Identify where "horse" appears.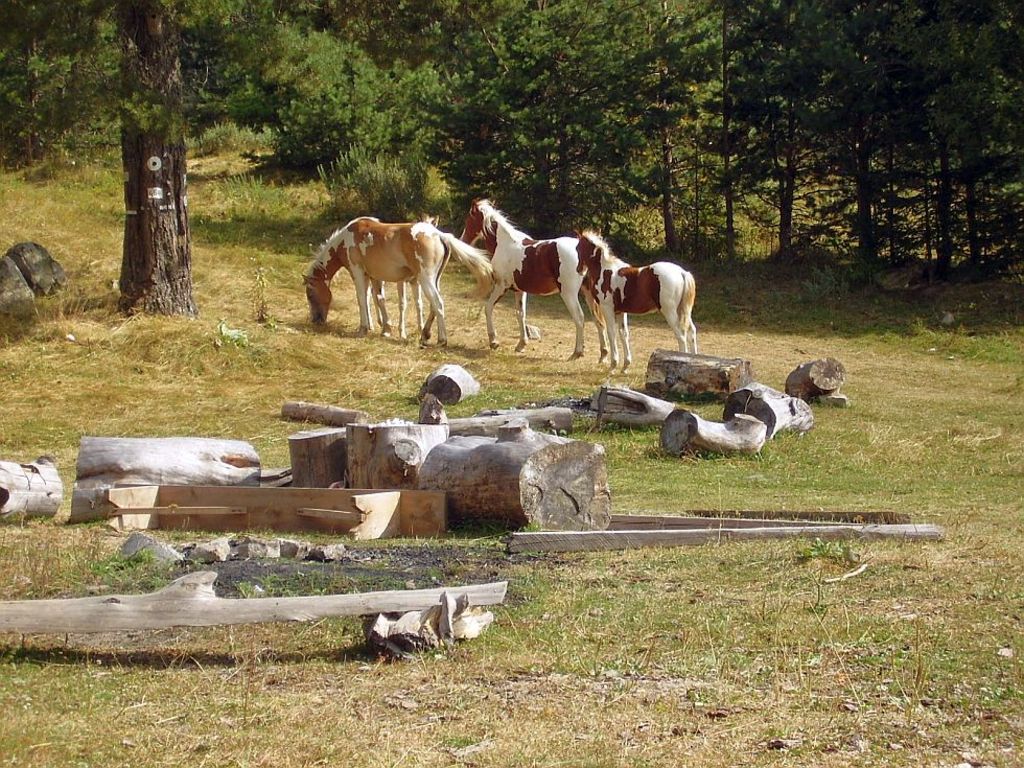
Appears at region(302, 216, 492, 351).
